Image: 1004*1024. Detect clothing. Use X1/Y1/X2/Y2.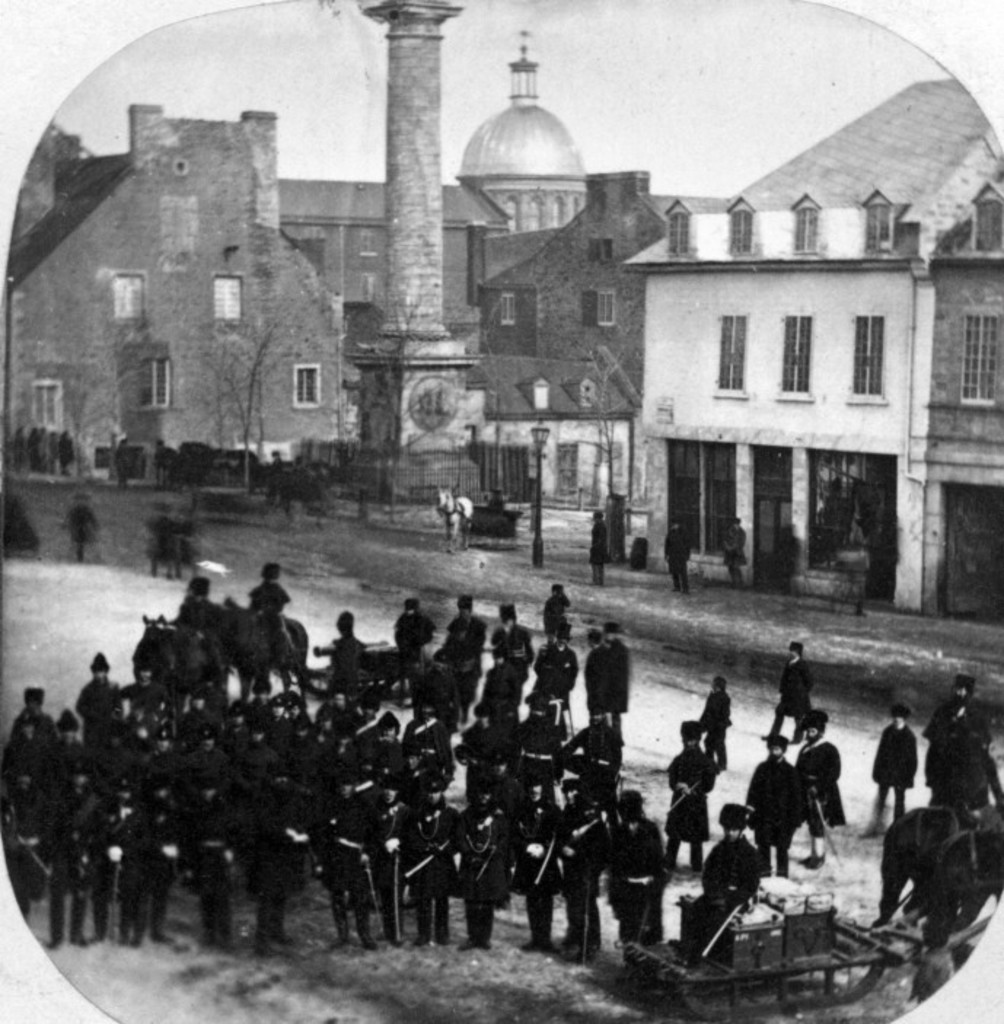
867/721/914/808.
